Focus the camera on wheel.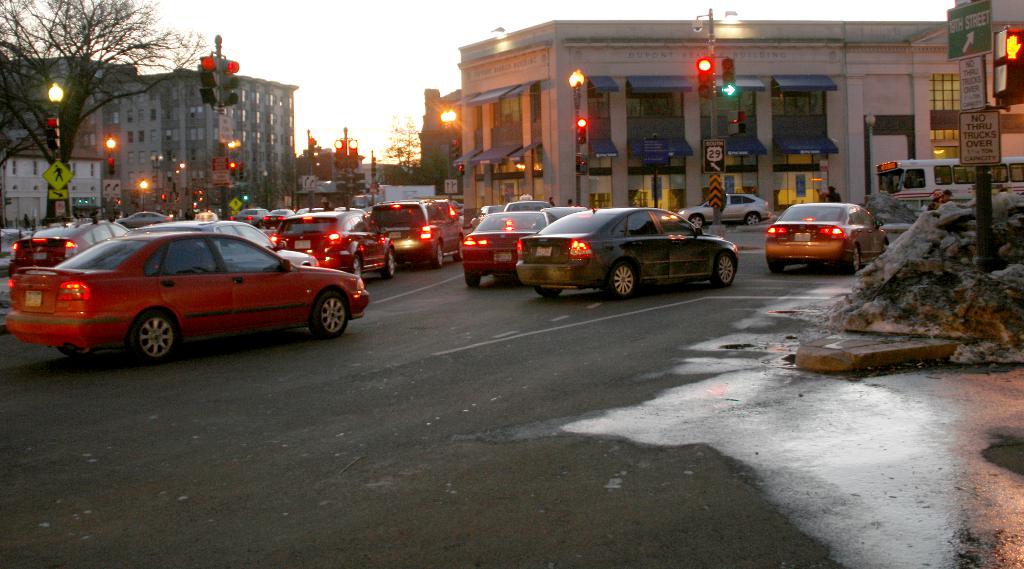
Focus region: x1=689, y1=214, x2=702, y2=227.
